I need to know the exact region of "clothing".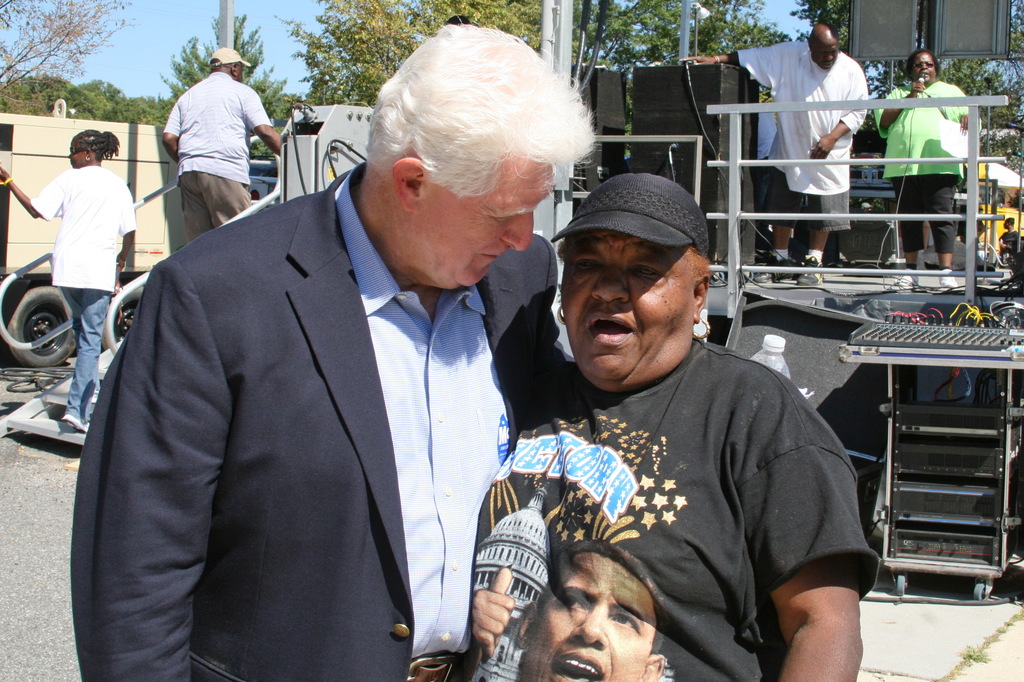
Region: <region>736, 43, 867, 233</region>.
